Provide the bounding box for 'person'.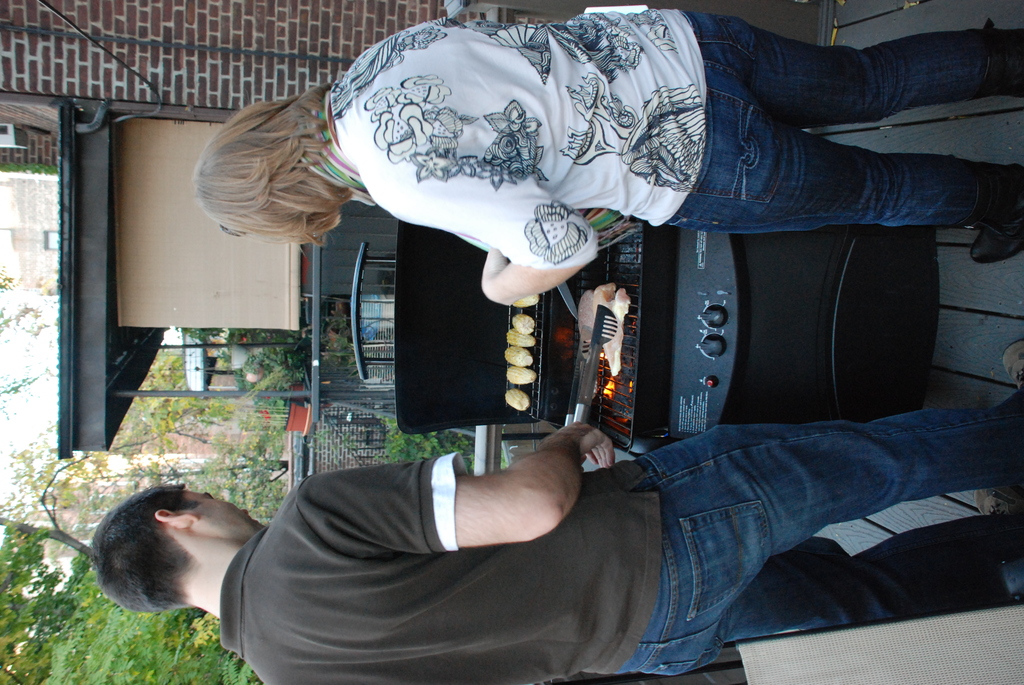
pyautogui.locateOnScreen(194, 8, 1023, 315).
